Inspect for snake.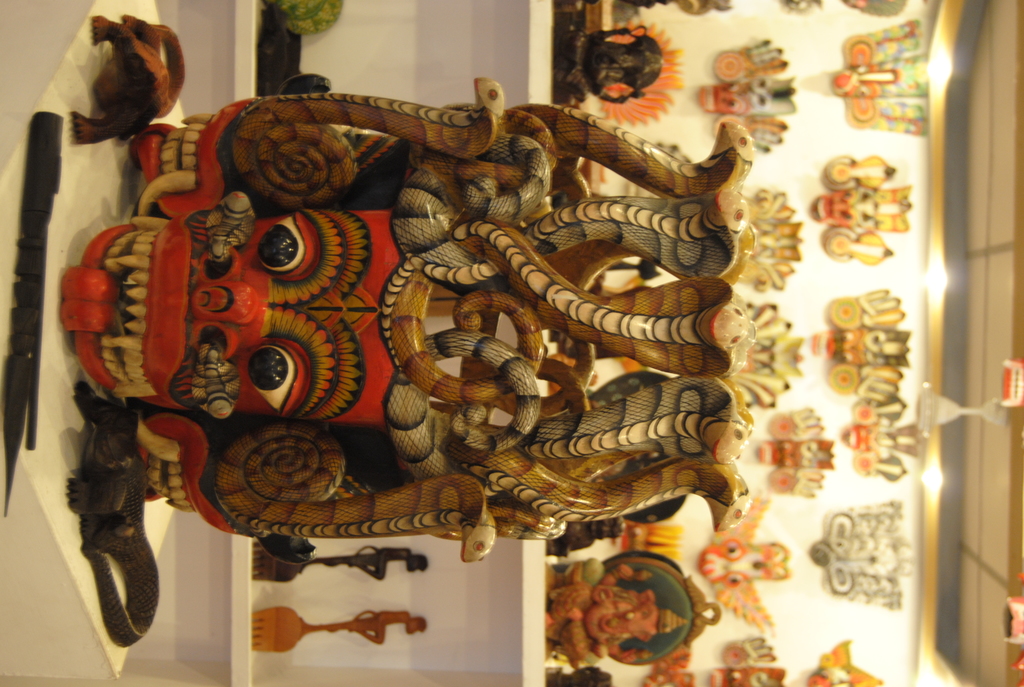
Inspection: [left=207, top=425, right=500, bottom=565].
